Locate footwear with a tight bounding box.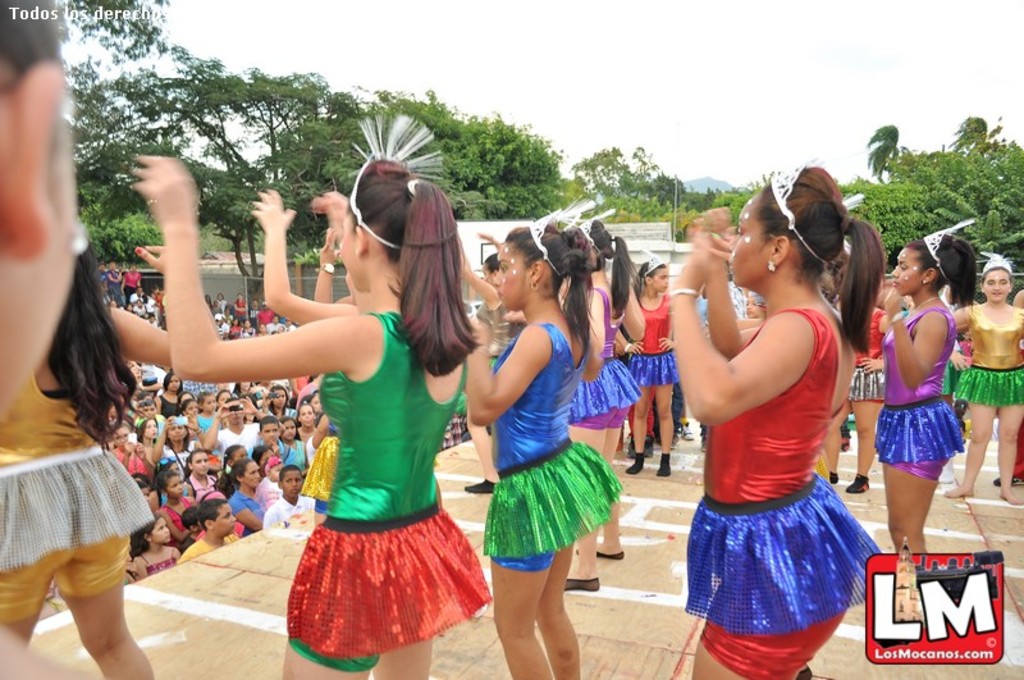
BBox(622, 456, 644, 475).
